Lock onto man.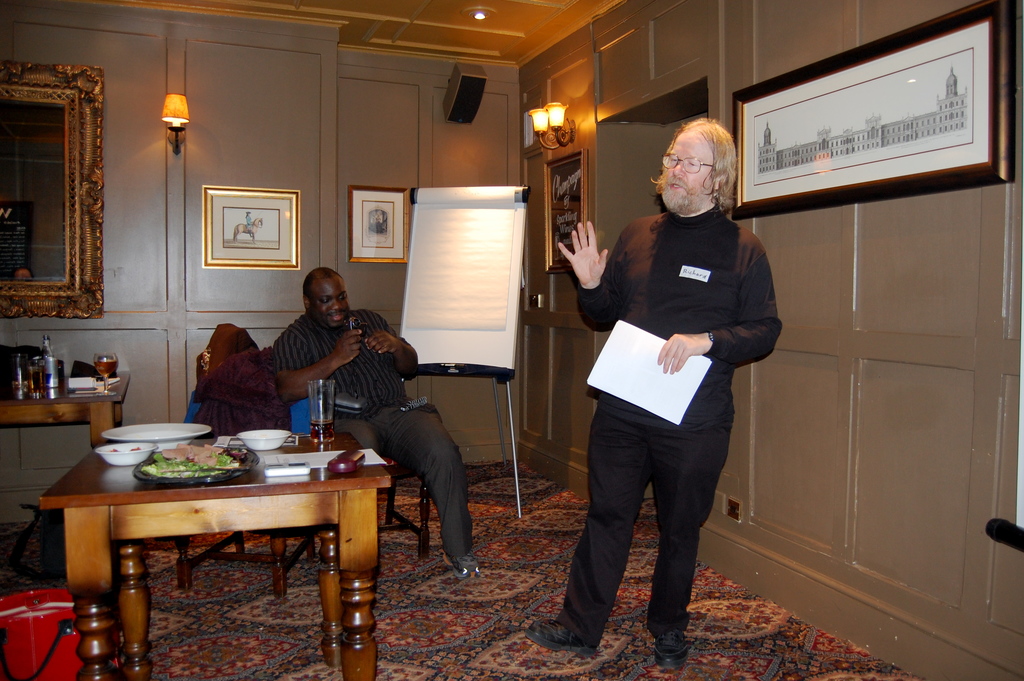
Locked: <region>548, 147, 785, 650</region>.
